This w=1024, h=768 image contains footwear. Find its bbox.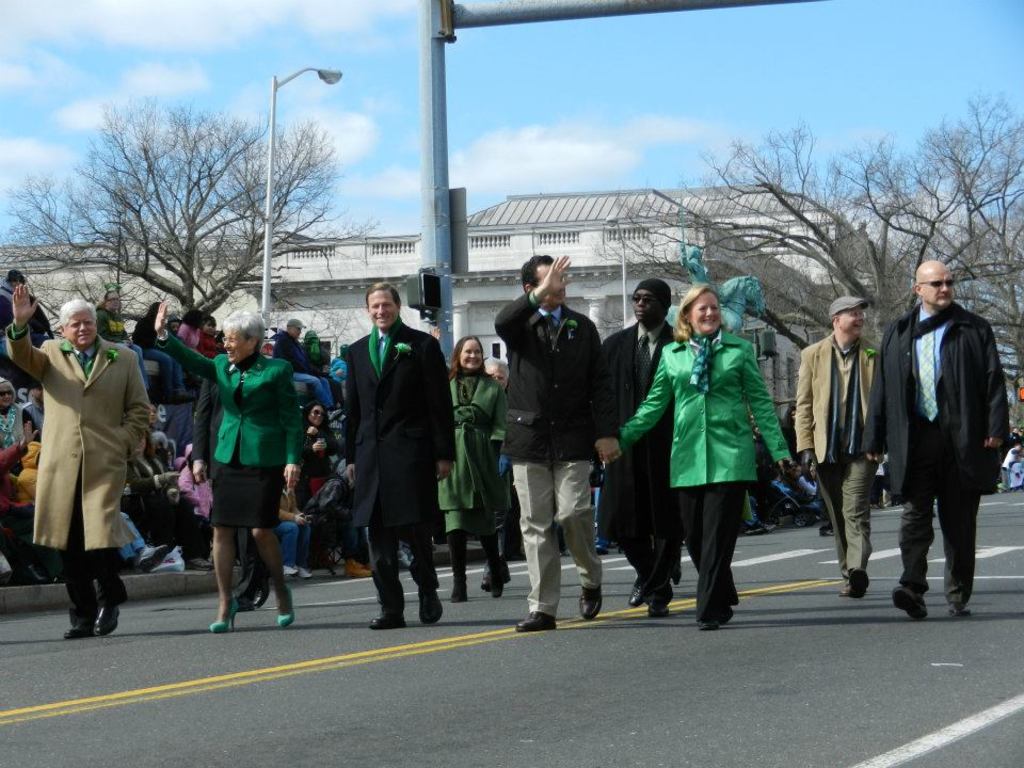
bbox=[579, 582, 603, 620].
